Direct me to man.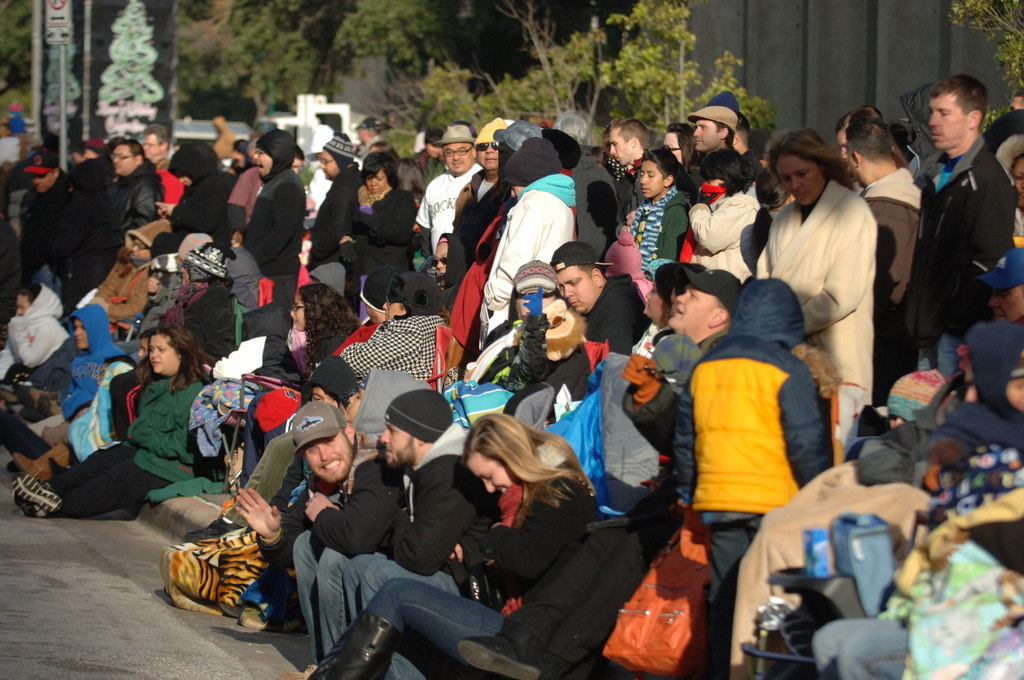
Direction: (456,264,740,679).
